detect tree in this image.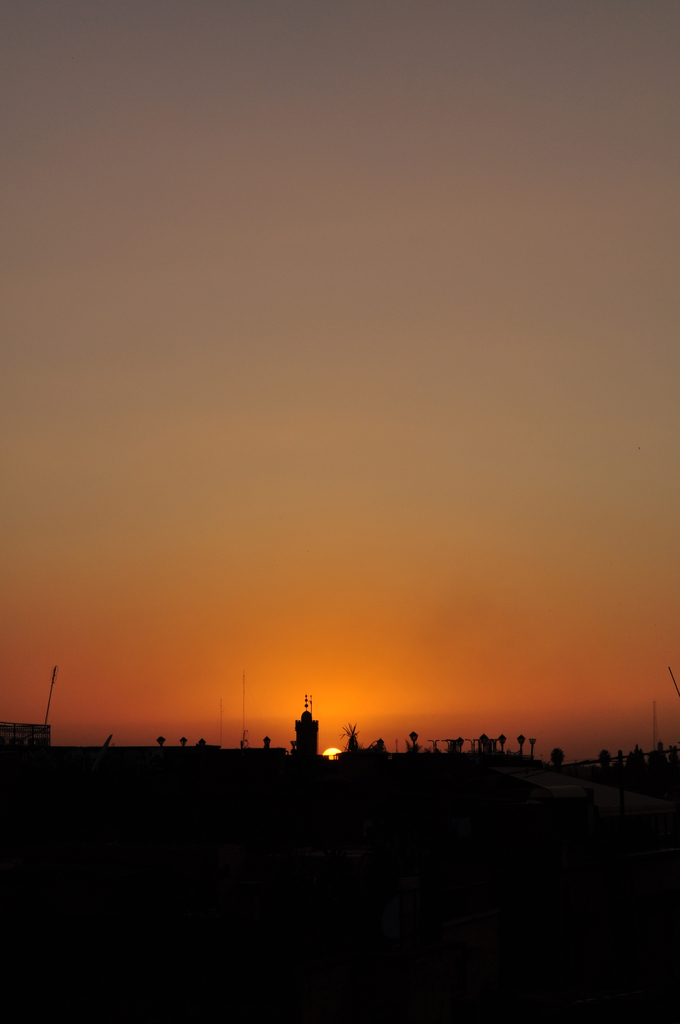
Detection: (x1=338, y1=719, x2=367, y2=755).
